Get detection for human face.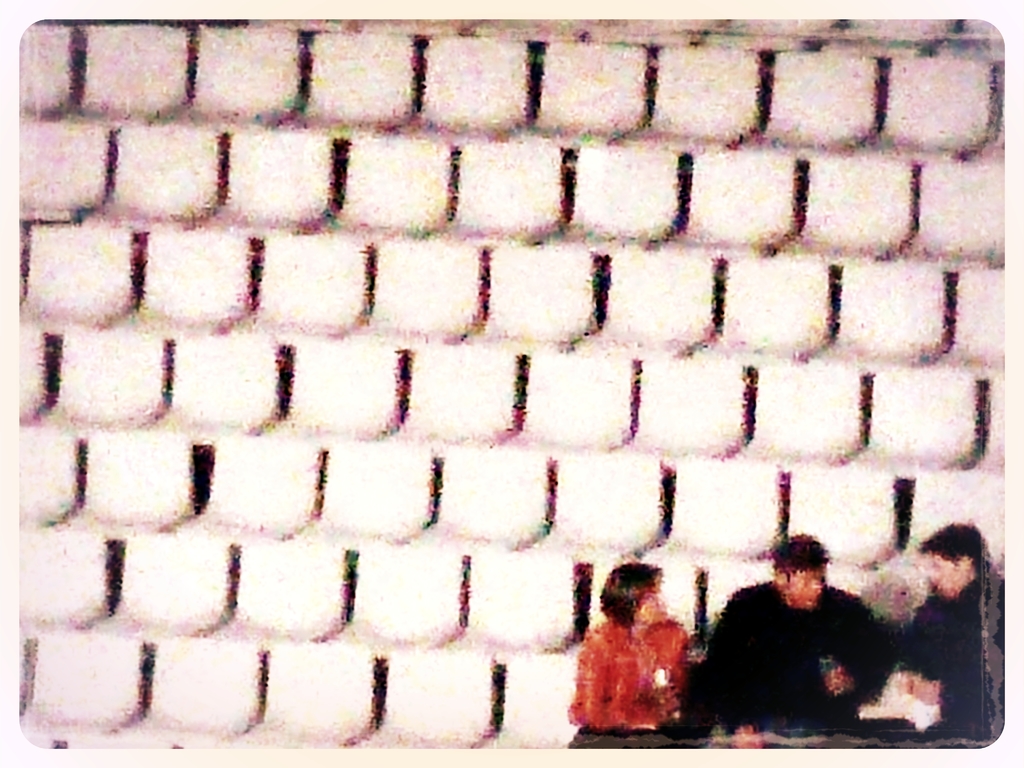
Detection: region(924, 555, 961, 597).
